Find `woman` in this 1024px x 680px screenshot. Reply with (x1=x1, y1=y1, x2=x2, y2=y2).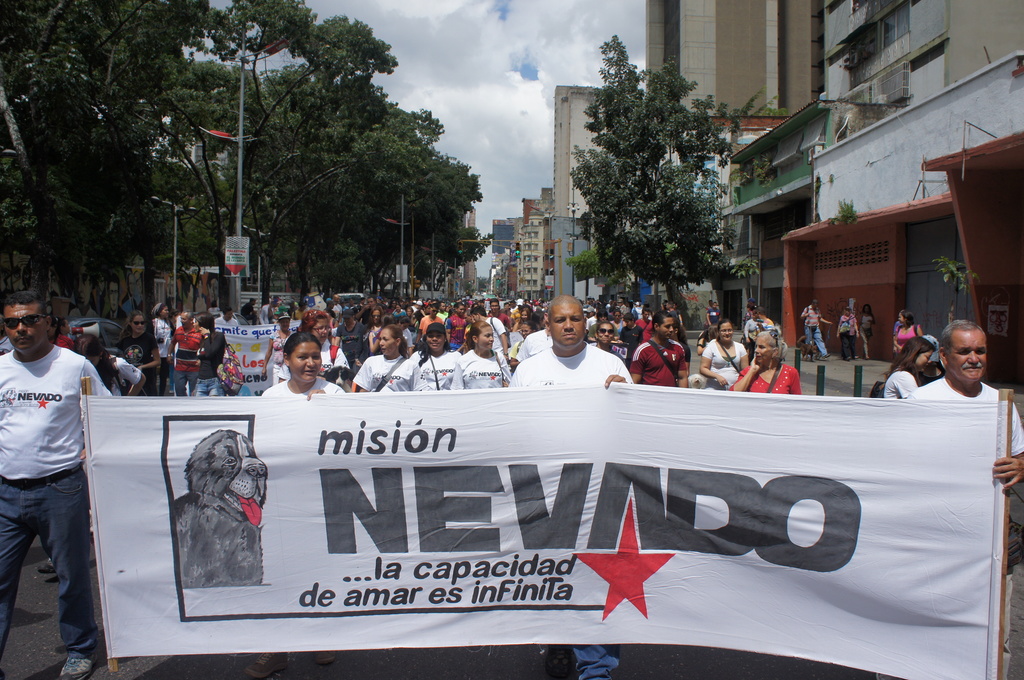
(x1=279, y1=311, x2=351, y2=382).
